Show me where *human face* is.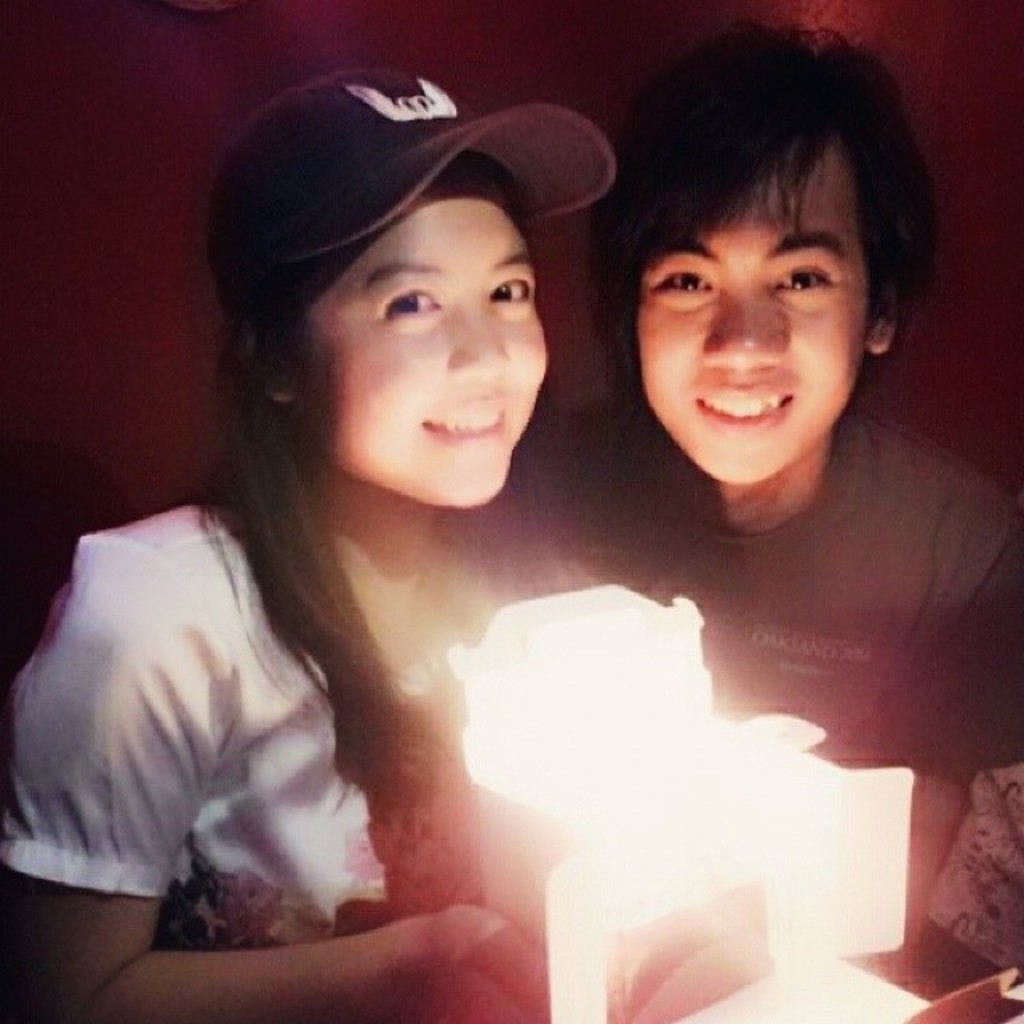
*human face* is at pyautogui.locateOnScreen(637, 142, 862, 477).
